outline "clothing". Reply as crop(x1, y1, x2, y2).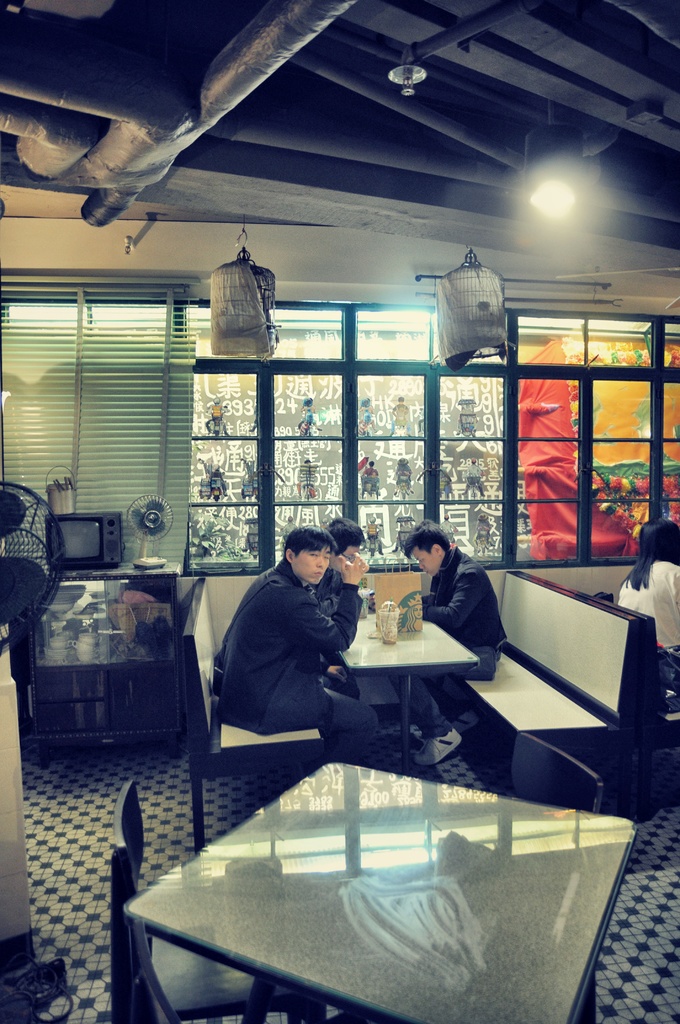
crop(424, 552, 494, 734).
